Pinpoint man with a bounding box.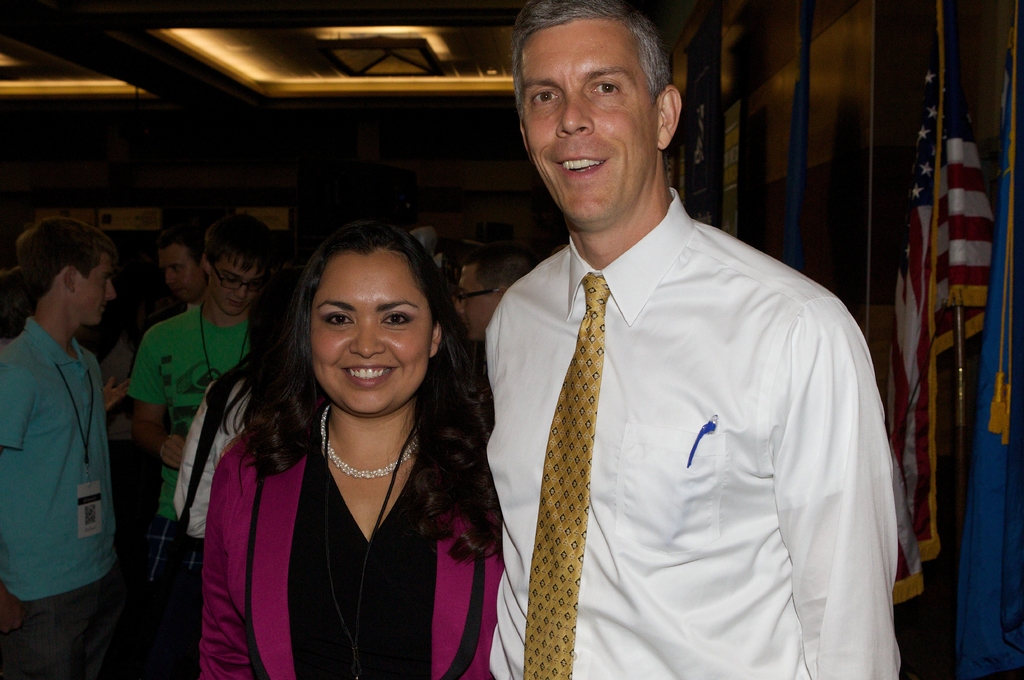
<bbox>0, 217, 129, 679</bbox>.
